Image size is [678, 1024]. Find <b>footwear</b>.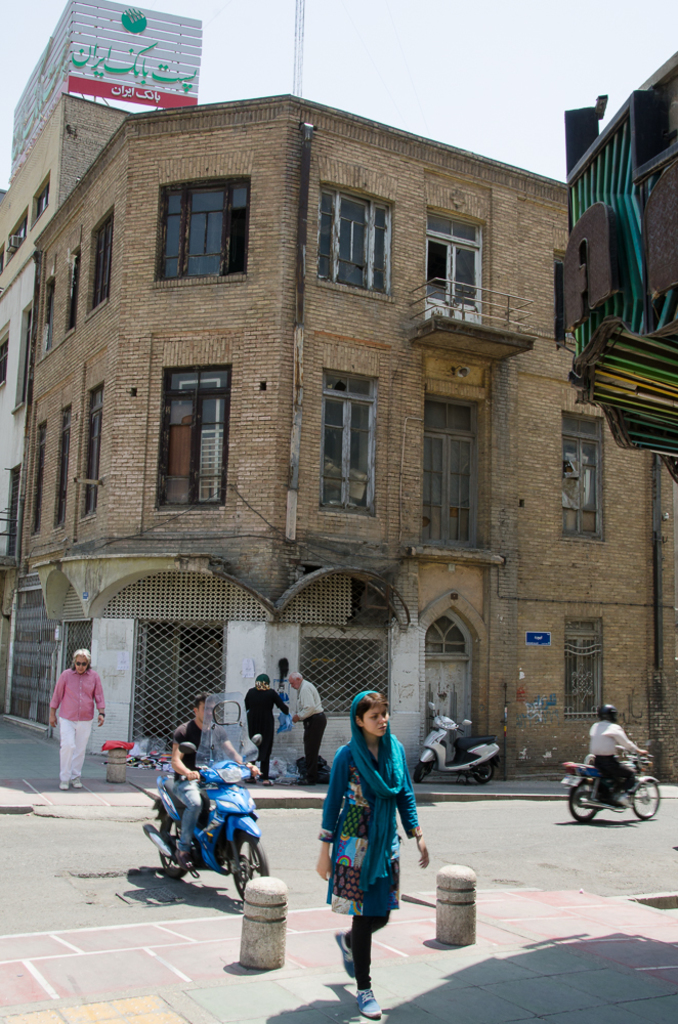
[613,791,632,808].
